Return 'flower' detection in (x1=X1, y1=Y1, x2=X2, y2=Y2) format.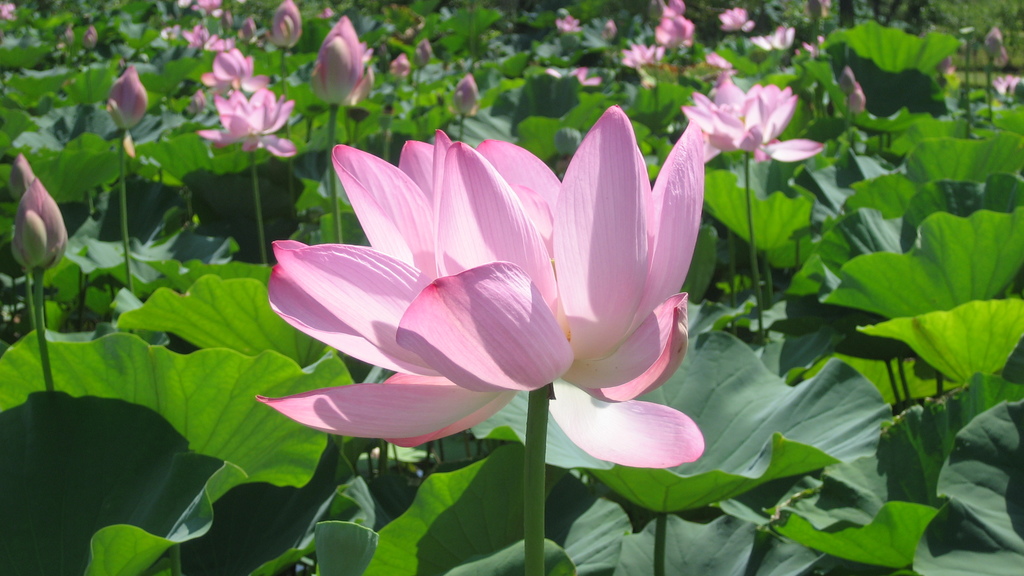
(x1=656, y1=10, x2=696, y2=44).
